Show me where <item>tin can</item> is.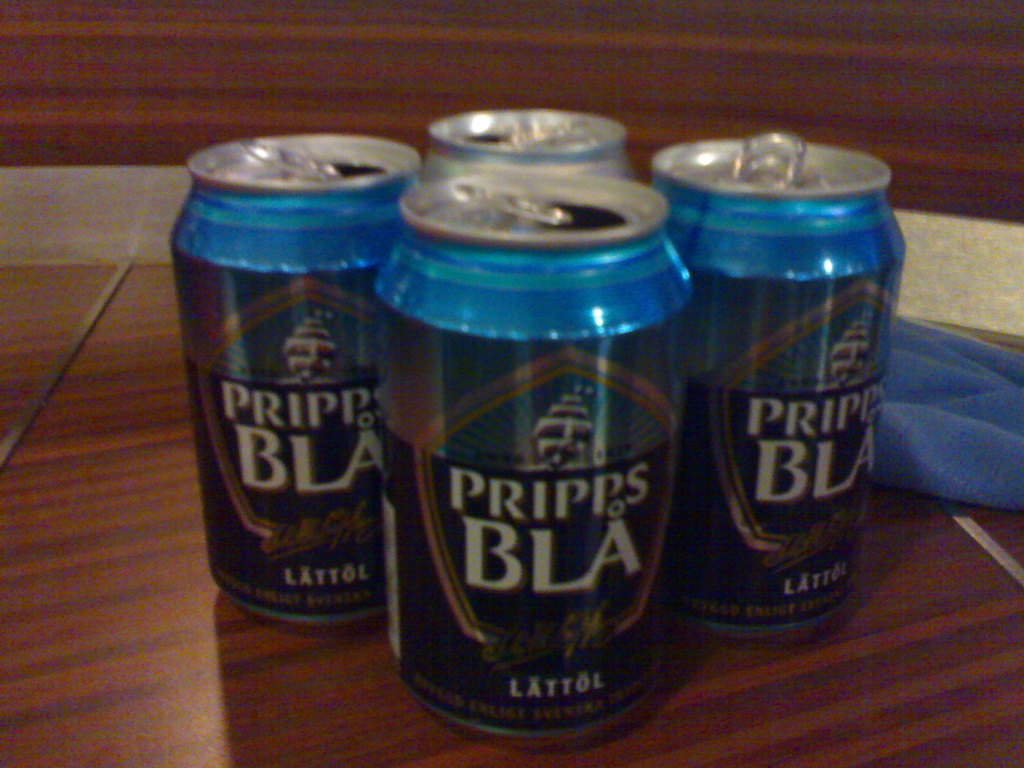
<item>tin can</item> is at pyautogui.locateOnScreen(419, 108, 635, 187).
